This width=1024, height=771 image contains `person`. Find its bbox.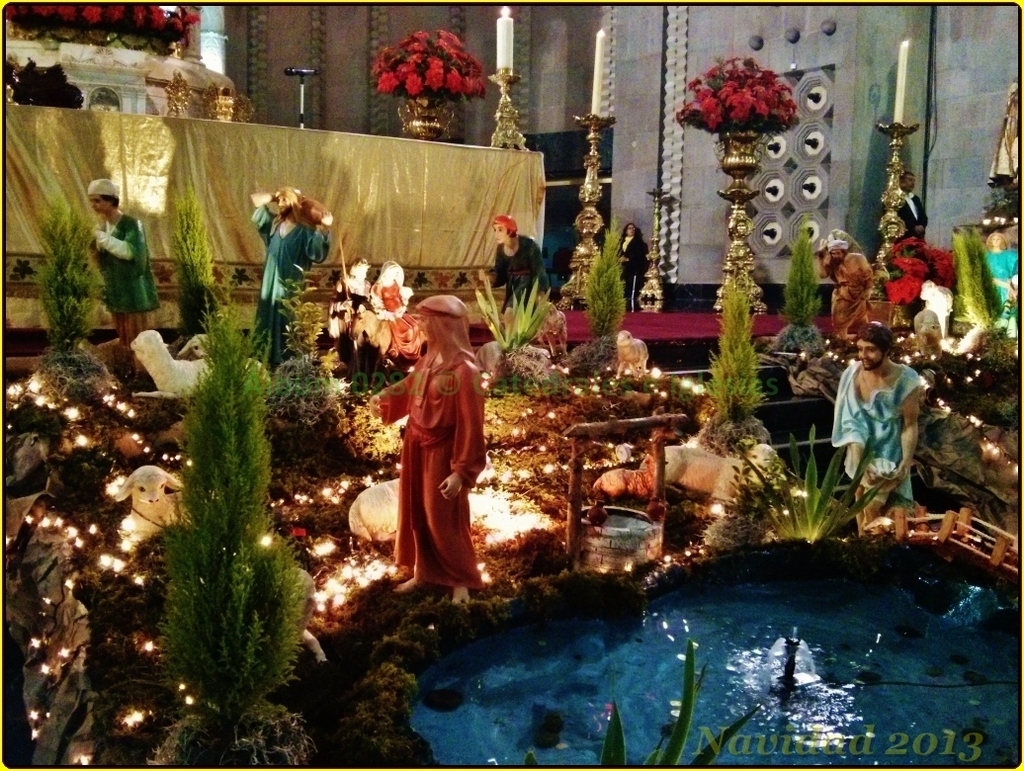
box=[470, 214, 548, 309].
